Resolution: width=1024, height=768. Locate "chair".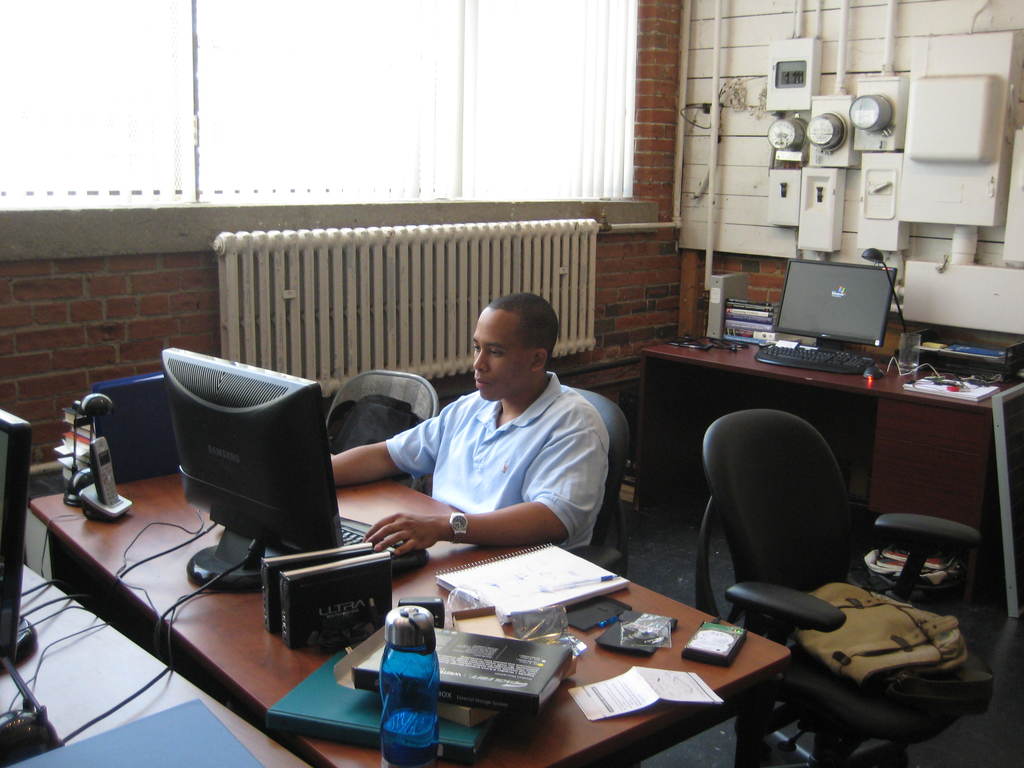
bbox=[684, 408, 970, 767].
